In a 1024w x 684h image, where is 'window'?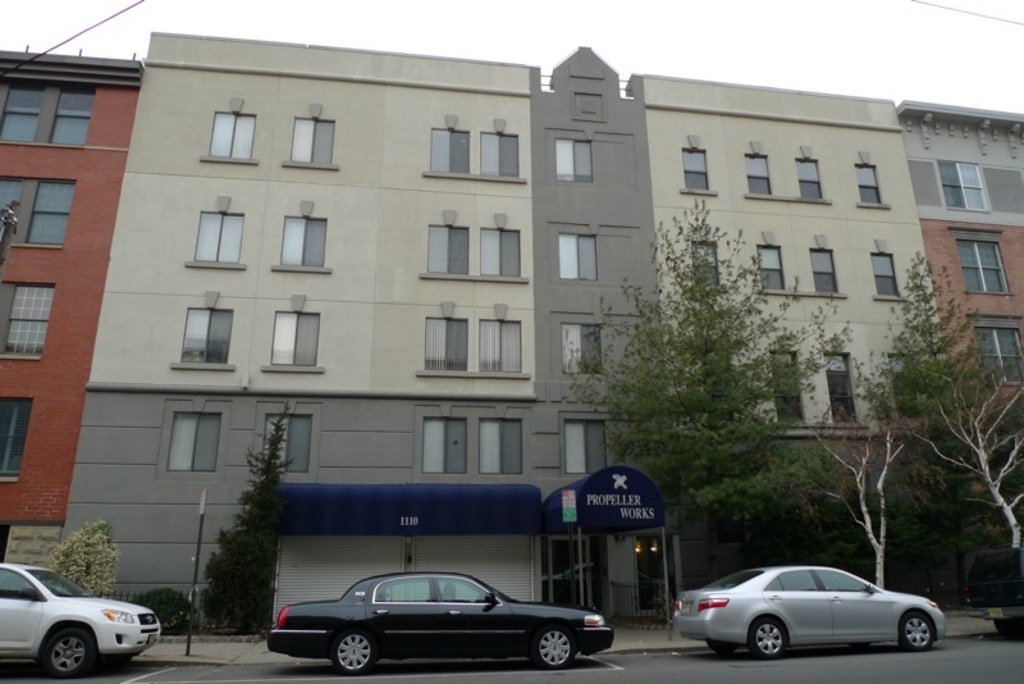
BBox(424, 420, 463, 478).
